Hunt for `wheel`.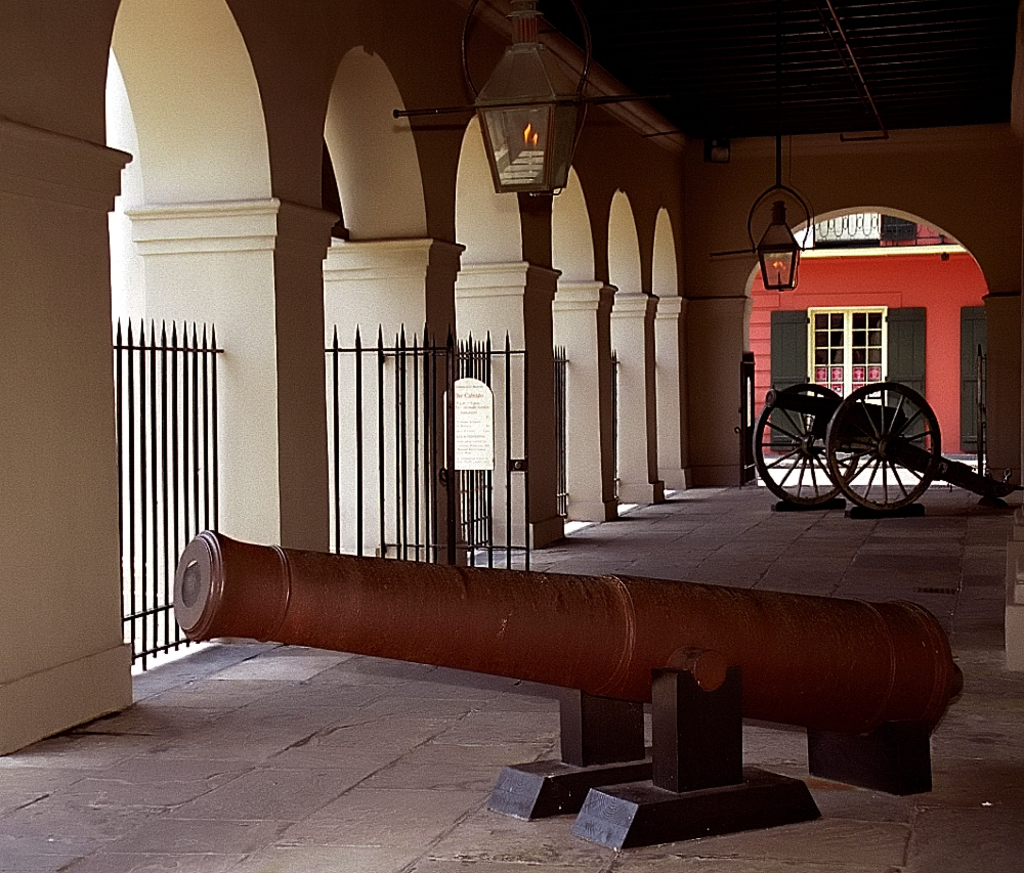
Hunted down at rect(825, 381, 946, 512).
